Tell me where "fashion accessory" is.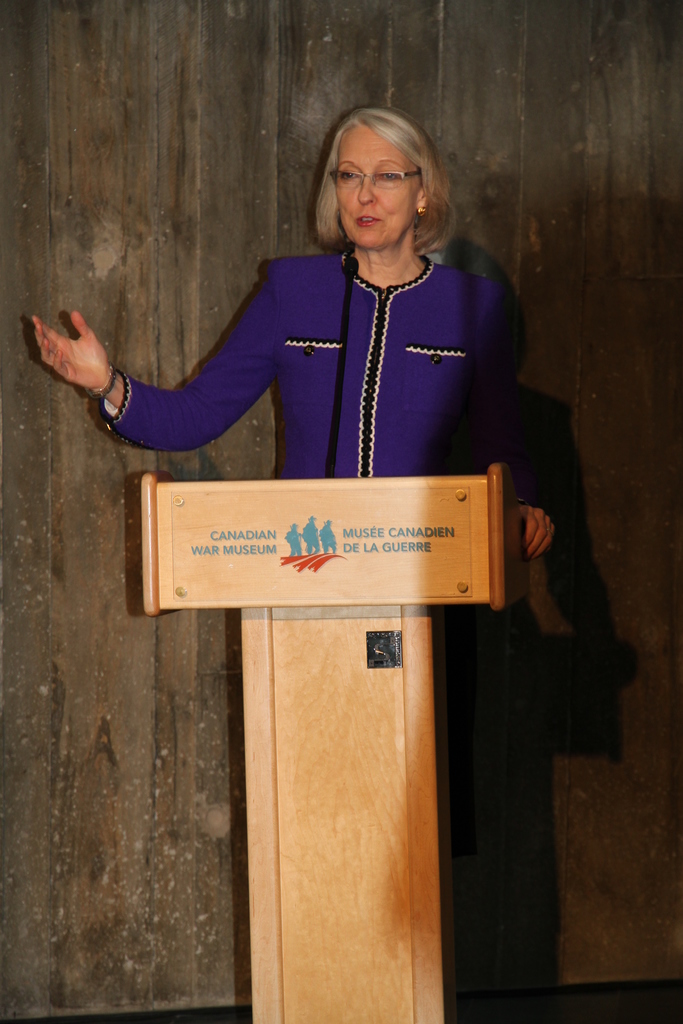
"fashion accessory" is at box(416, 208, 427, 215).
